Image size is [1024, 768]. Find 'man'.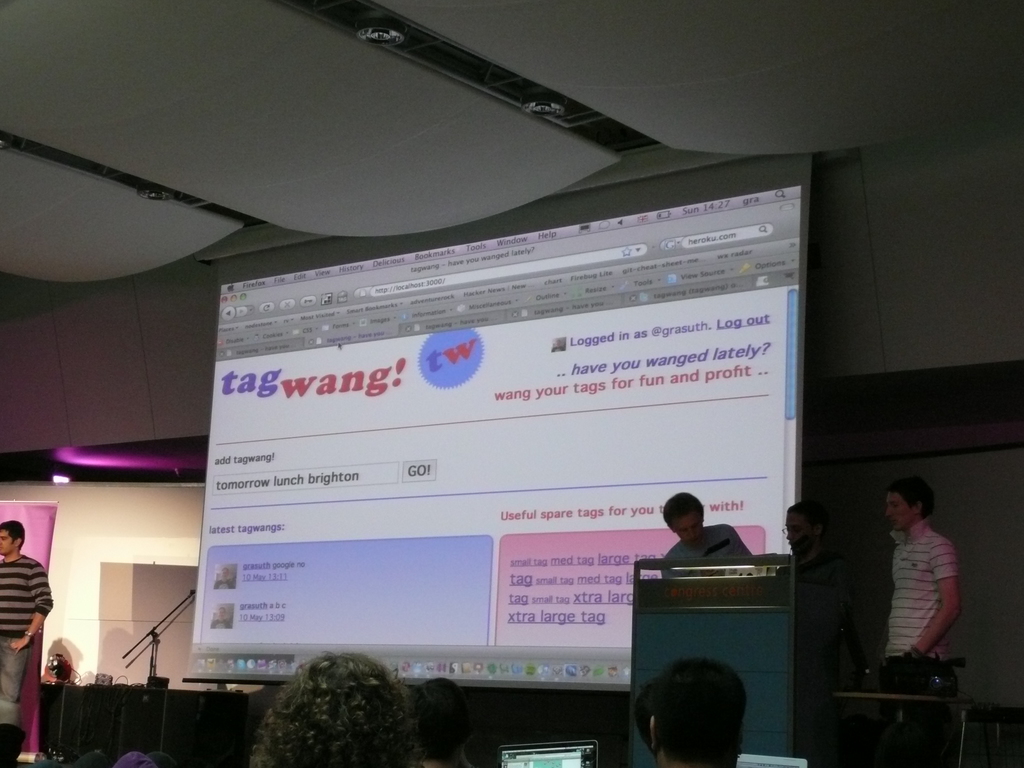
<box>656,662,750,767</box>.
